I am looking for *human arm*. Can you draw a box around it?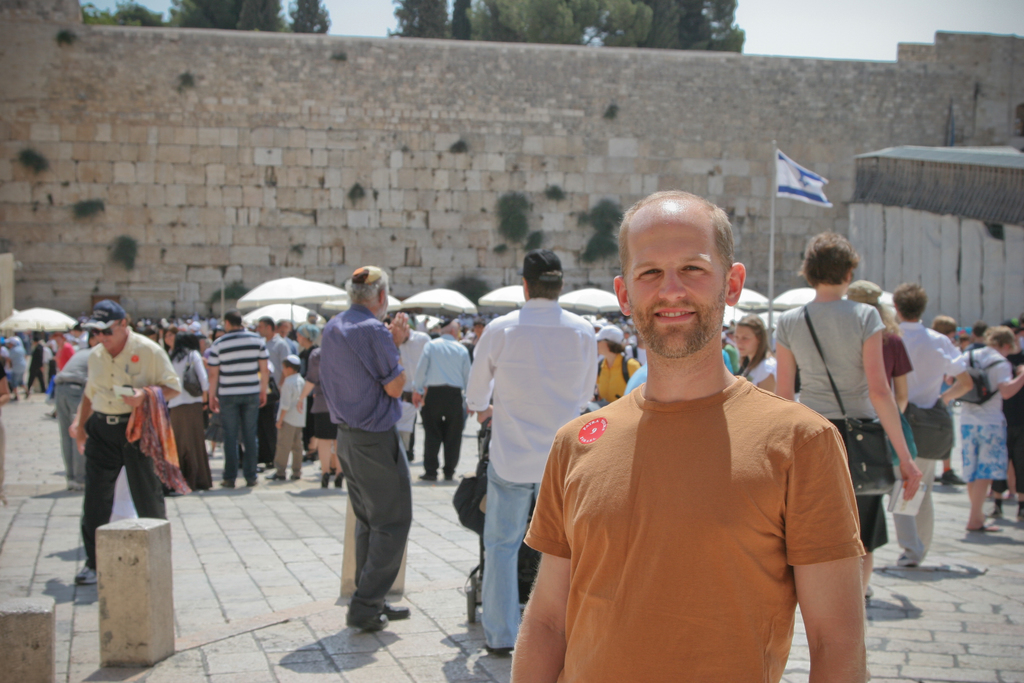
Sure, the bounding box is bbox(462, 342, 477, 418).
